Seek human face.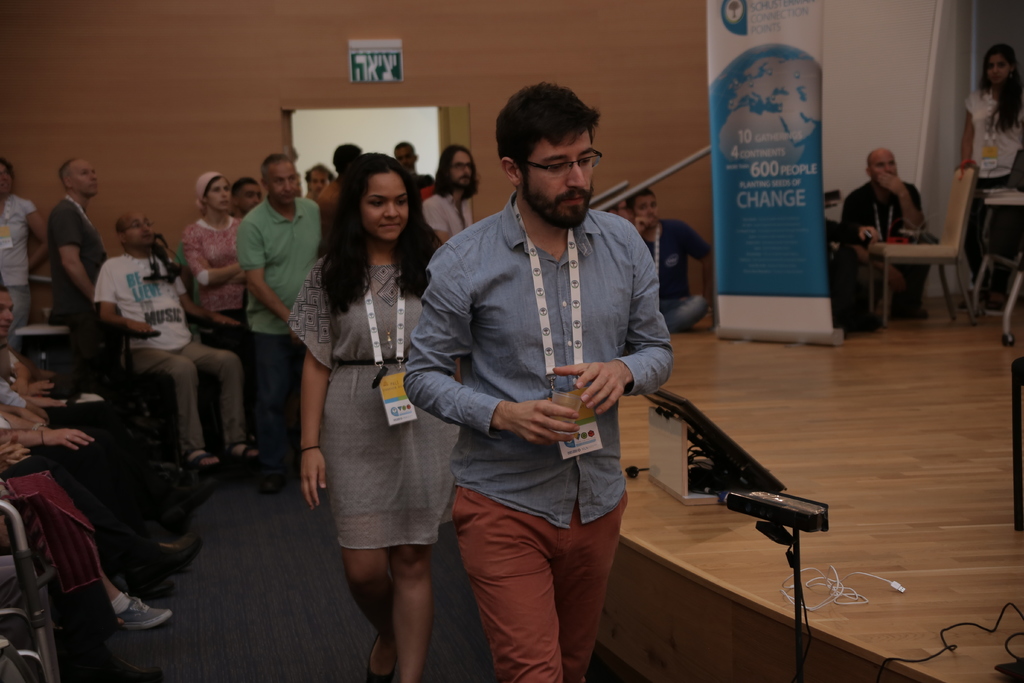
[273,163,299,204].
